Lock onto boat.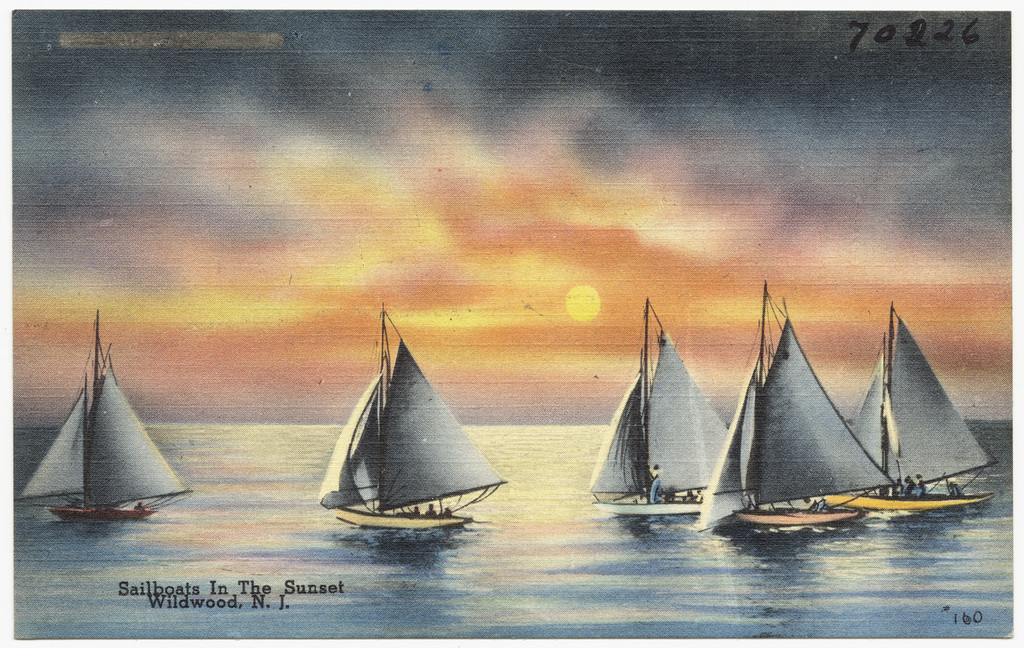
Locked: x1=815 y1=299 x2=1001 y2=516.
